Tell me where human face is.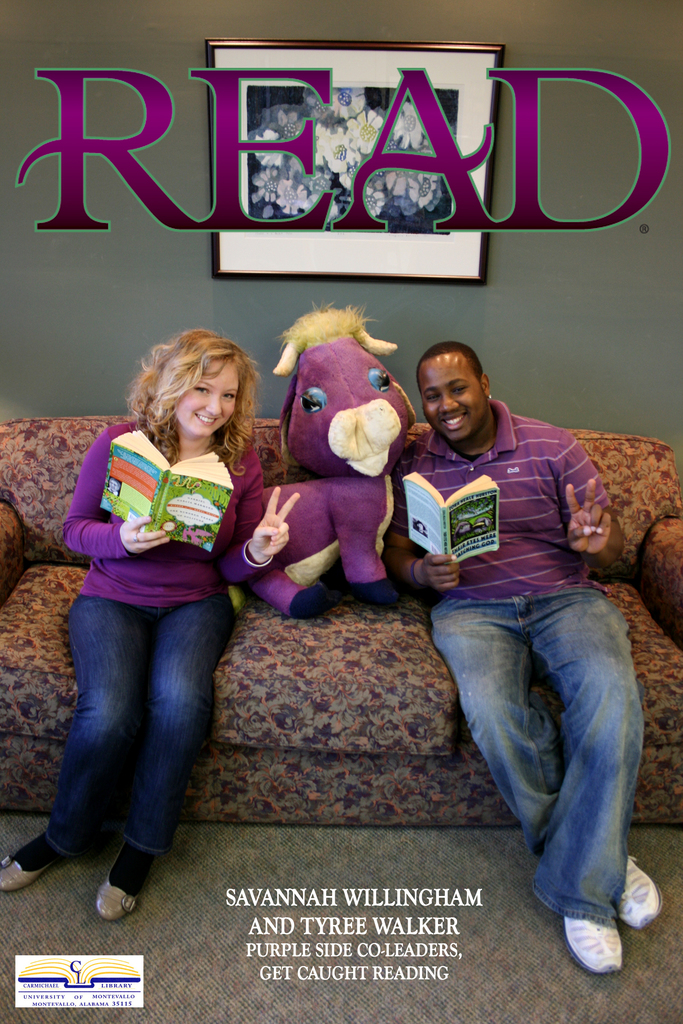
human face is at 417 355 480 440.
